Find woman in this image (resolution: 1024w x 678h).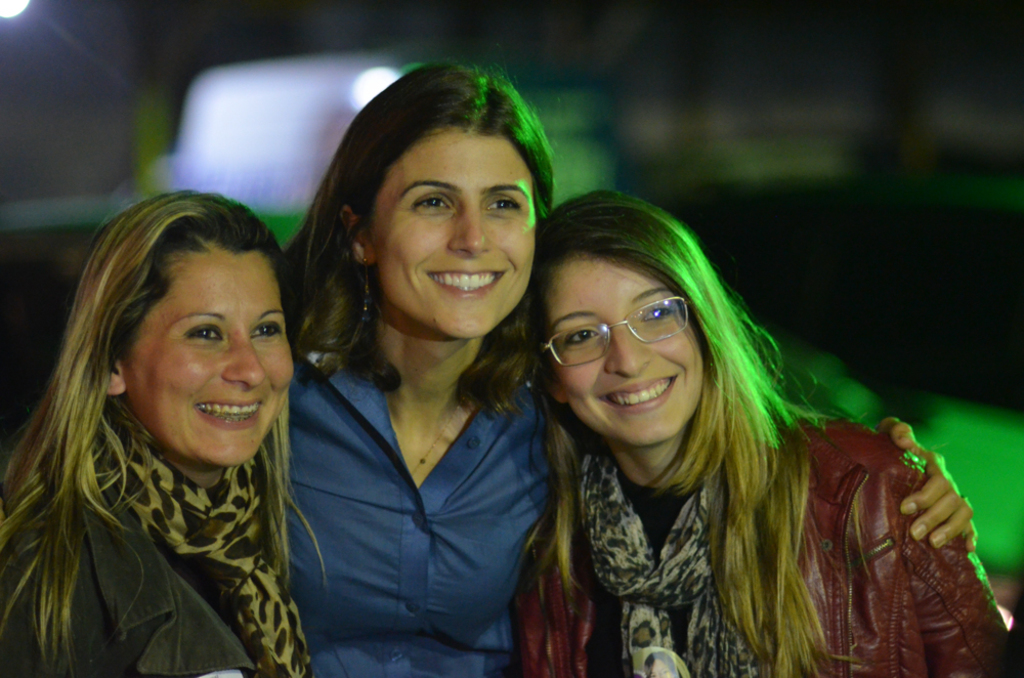
{"left": 0, "top": 178, "right": 327, "bottom": 677}.
